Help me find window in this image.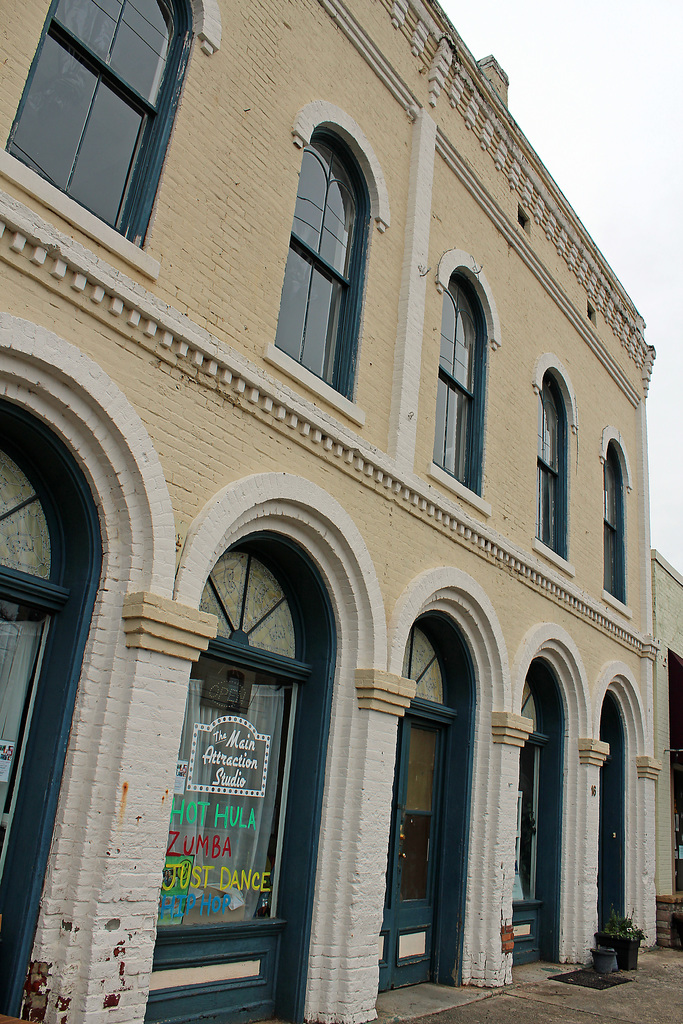
Found it: pyautogui.locateOnScreen(541, 372, 565, 561).
